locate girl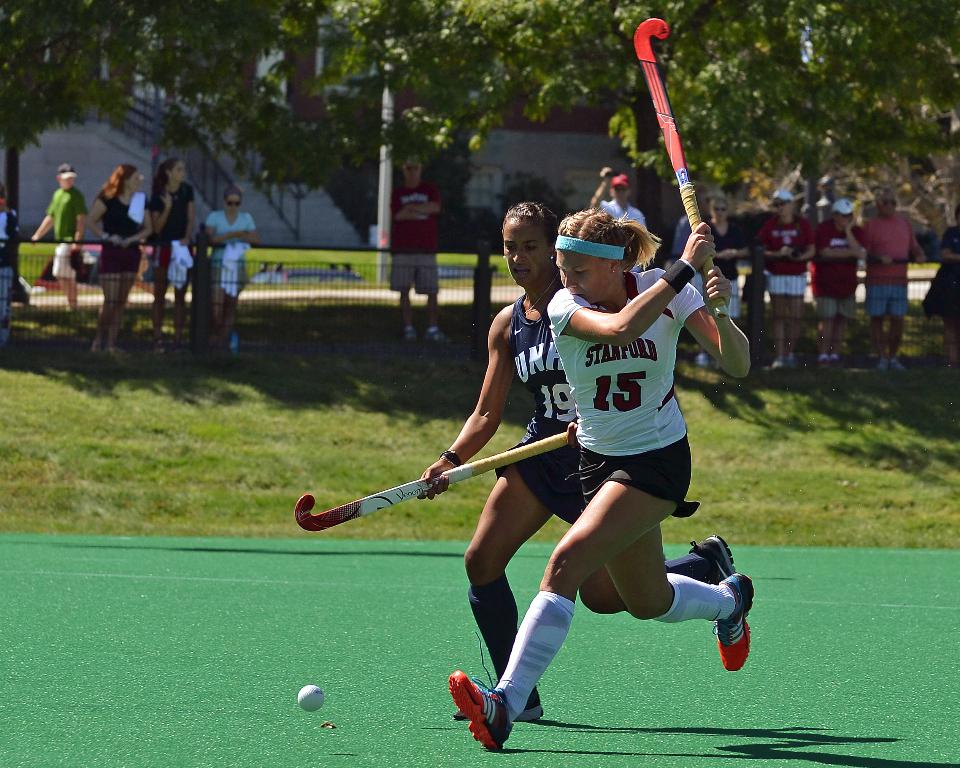
l=454, t=224, r=748, b=751
